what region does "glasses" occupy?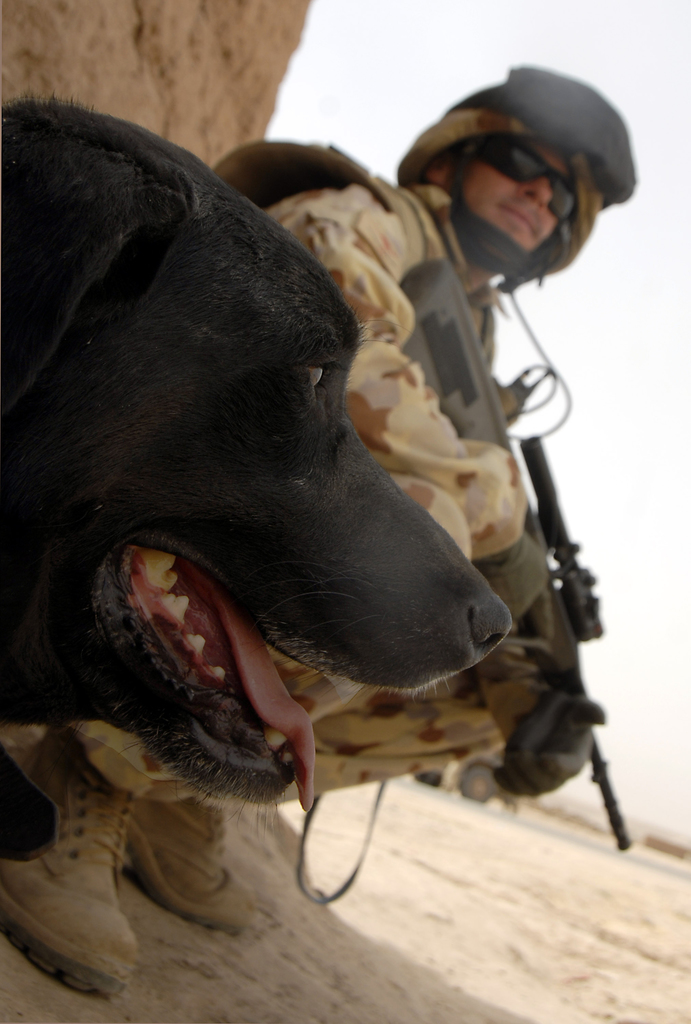
<bbox>467, 140, 585, 225</bbox>.
